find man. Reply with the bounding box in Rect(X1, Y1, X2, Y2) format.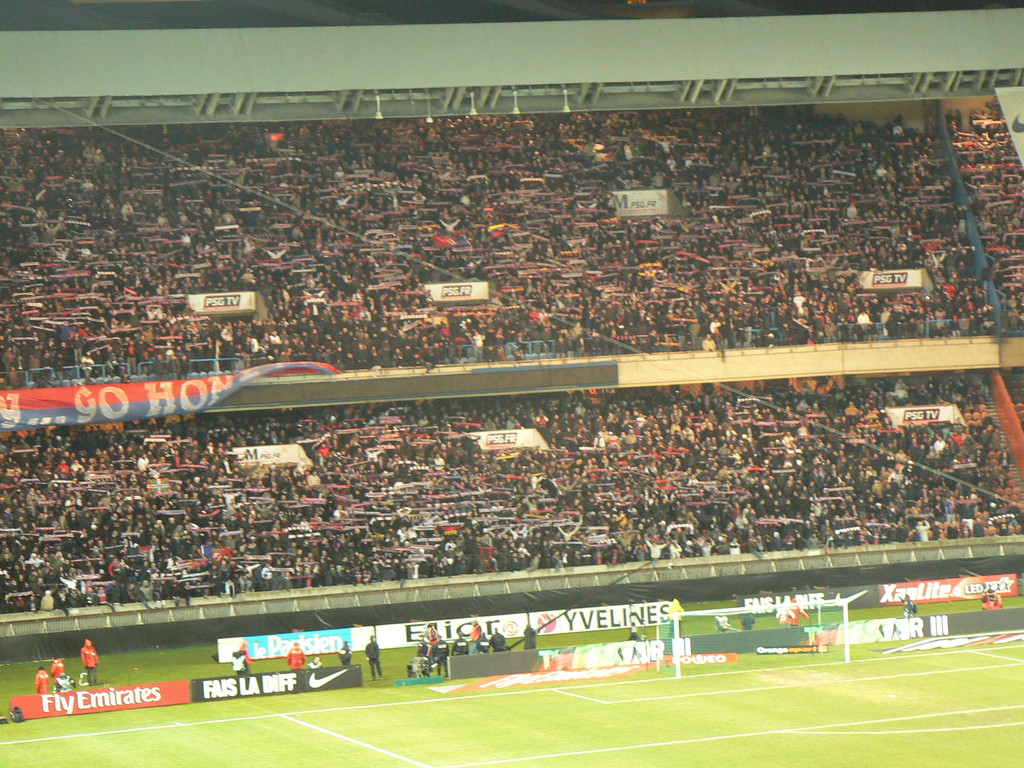
Rect(468, 623, 484, 652).
